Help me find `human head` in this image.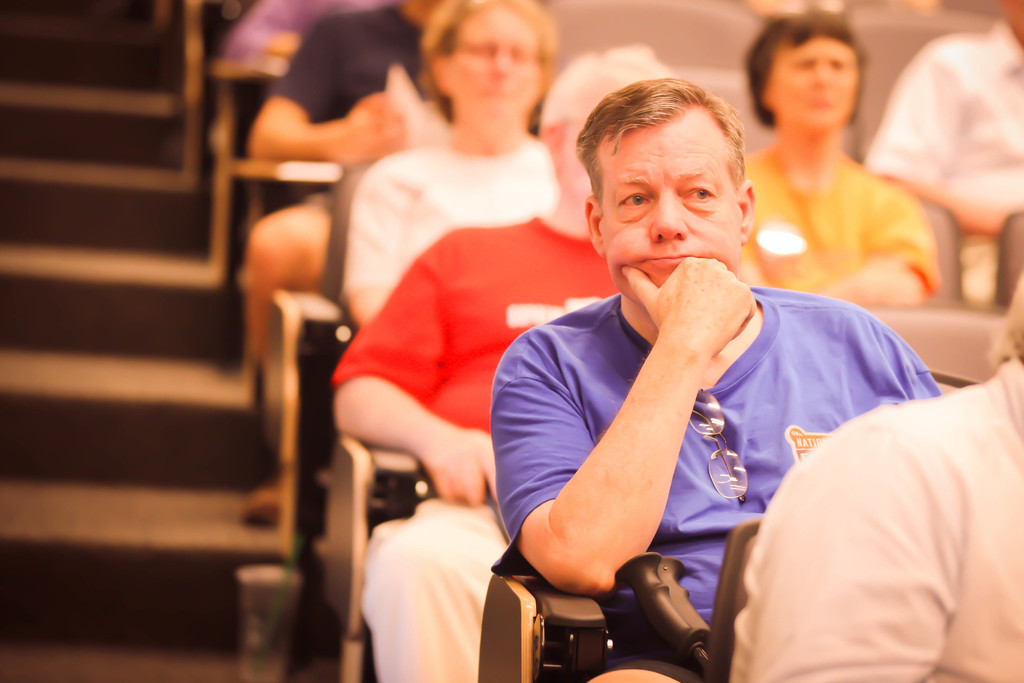
Found it: detection(428, 0, 563, 123).
